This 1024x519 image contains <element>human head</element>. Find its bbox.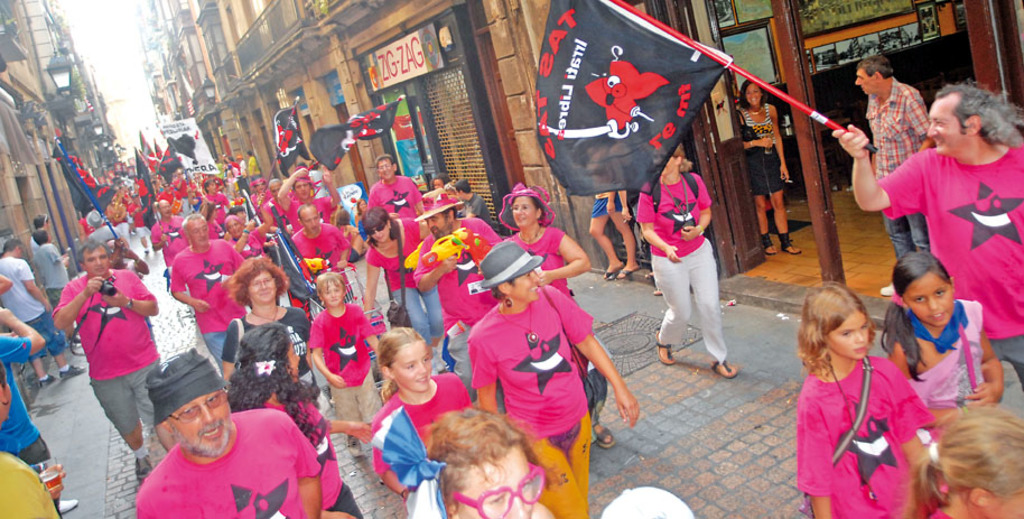
box=[0, 361, 15, 428].
